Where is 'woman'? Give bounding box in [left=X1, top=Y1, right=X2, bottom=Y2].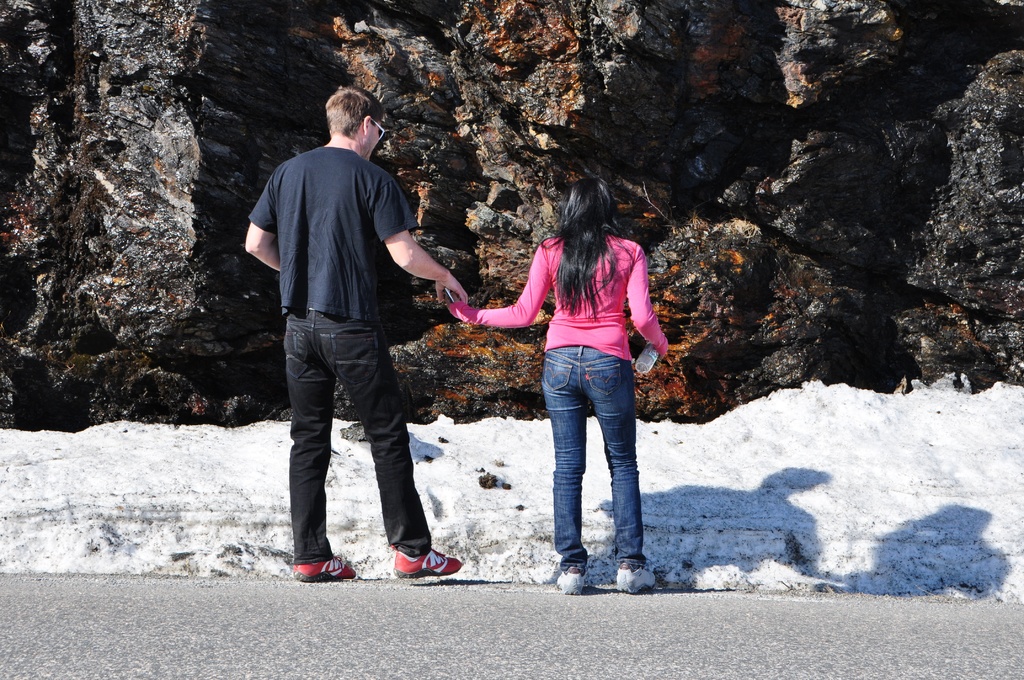
[left=499, top=185, right=678, bottom=595].
